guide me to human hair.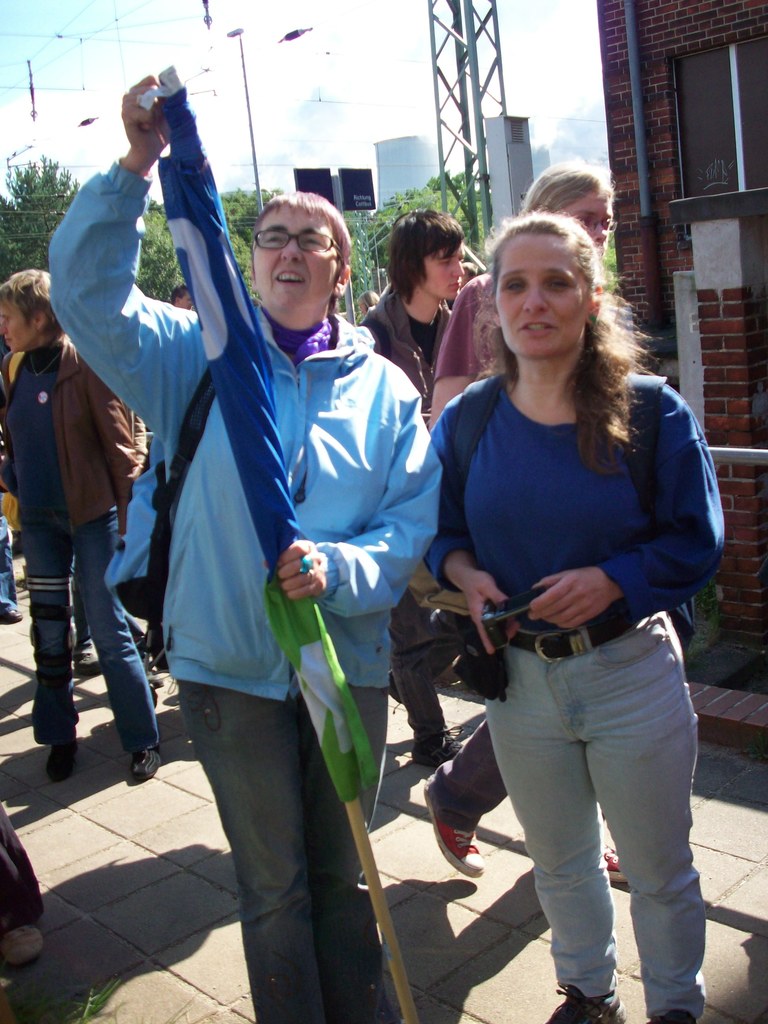
Guidance: crop(484, 211, 646, 476).
